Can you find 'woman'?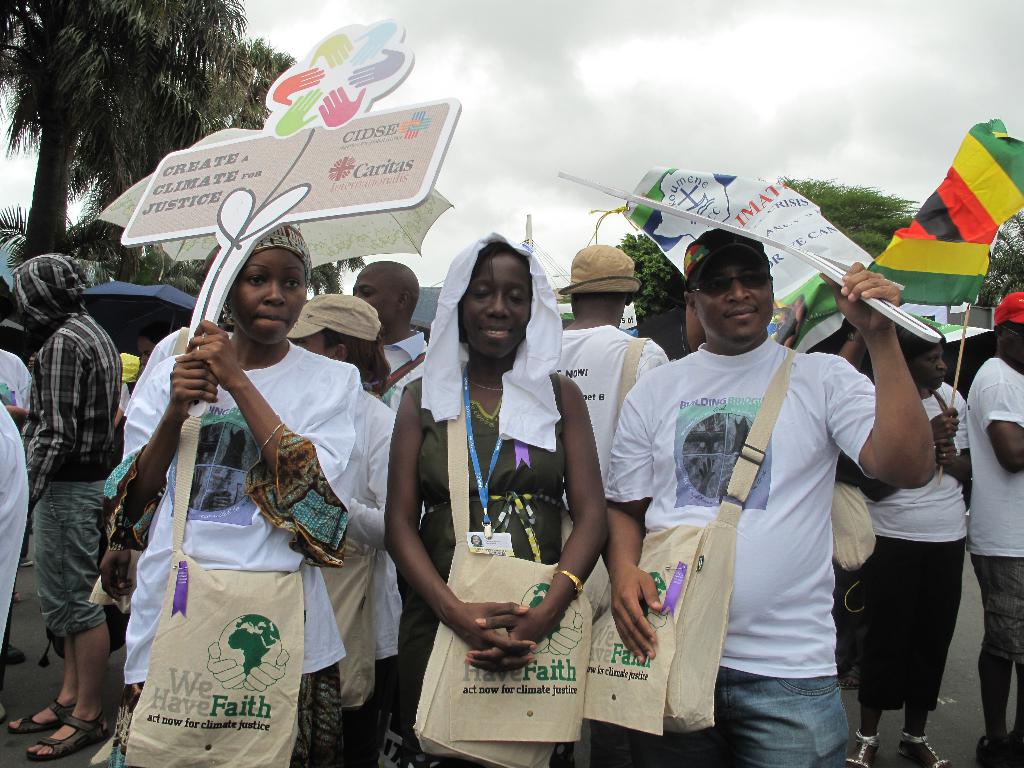
Yes, bounding box: left=101, top=227, right=358, bottom=767.
